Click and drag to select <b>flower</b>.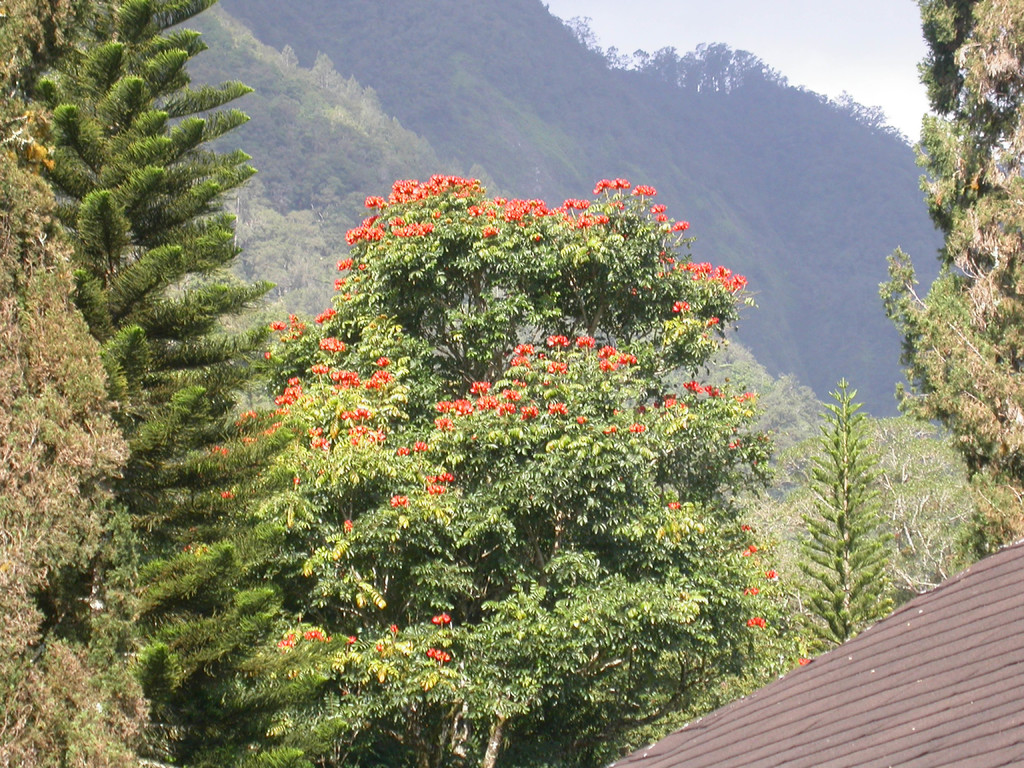
Selection: x1=544, y1=333, x2=573, y2=349.
